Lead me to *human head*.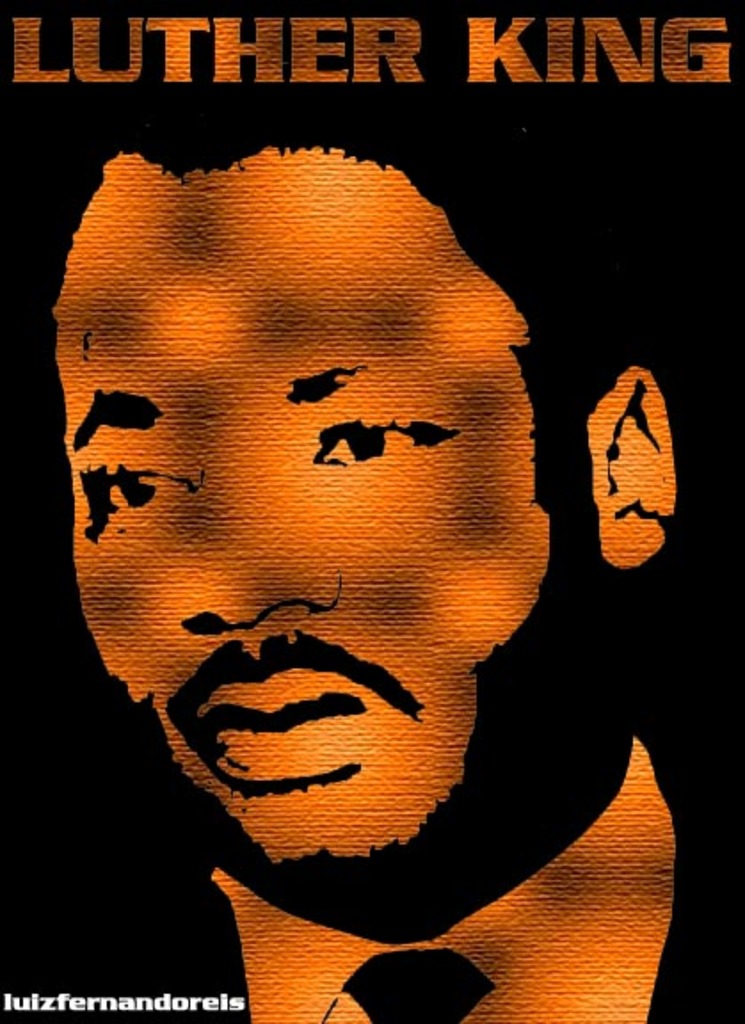
Lead to detection(21, 82, 677, 876).
